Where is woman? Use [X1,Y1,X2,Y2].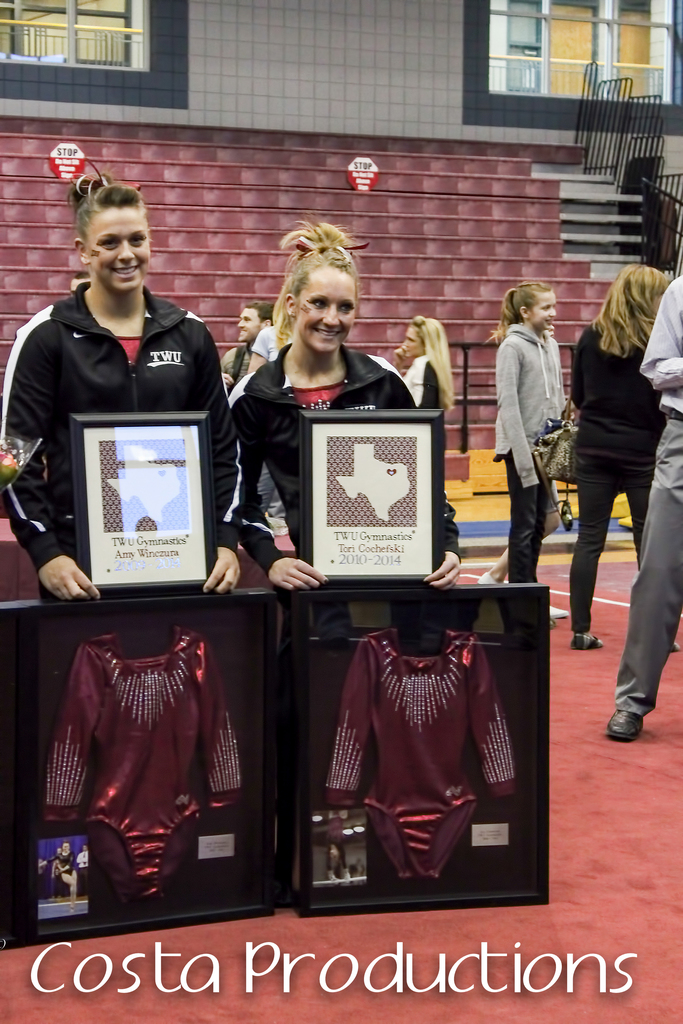
[386,317,458,417].
